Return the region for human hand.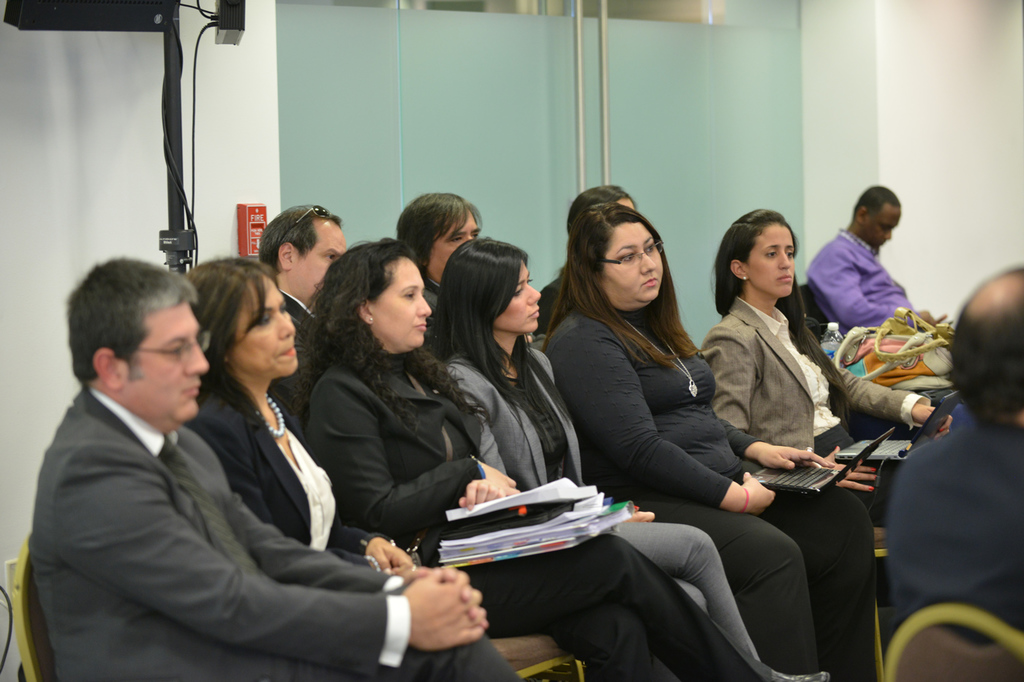
(741,471,779,519).
